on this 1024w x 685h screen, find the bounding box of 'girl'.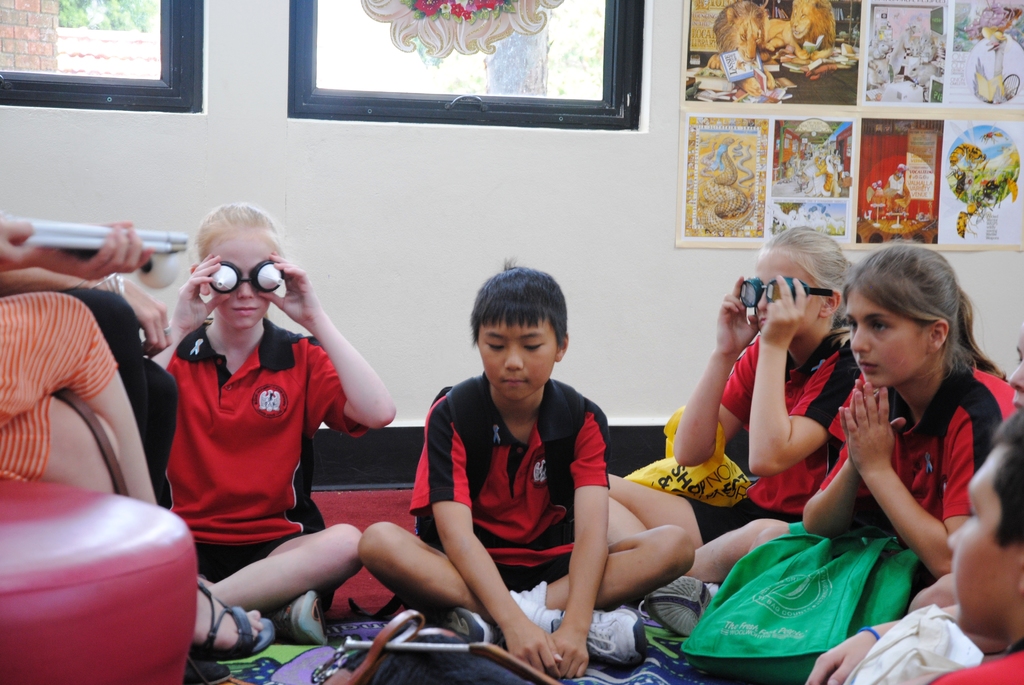
Bounding box: 751:237:1018:612.
